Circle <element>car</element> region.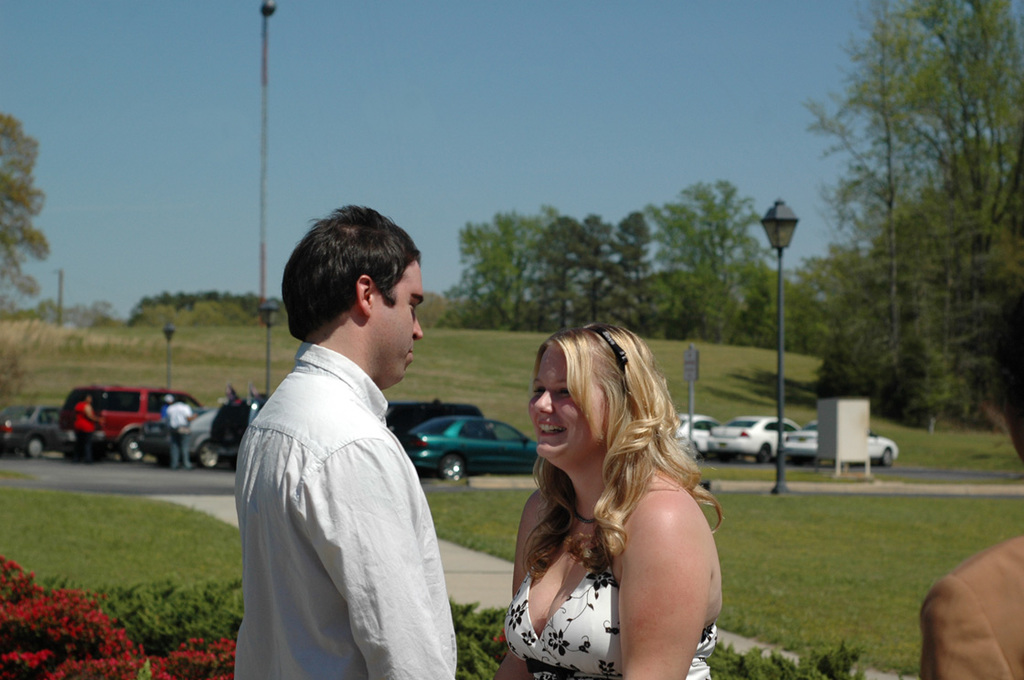
Region: x1=676 y1=411 x2=743 y2=456.
